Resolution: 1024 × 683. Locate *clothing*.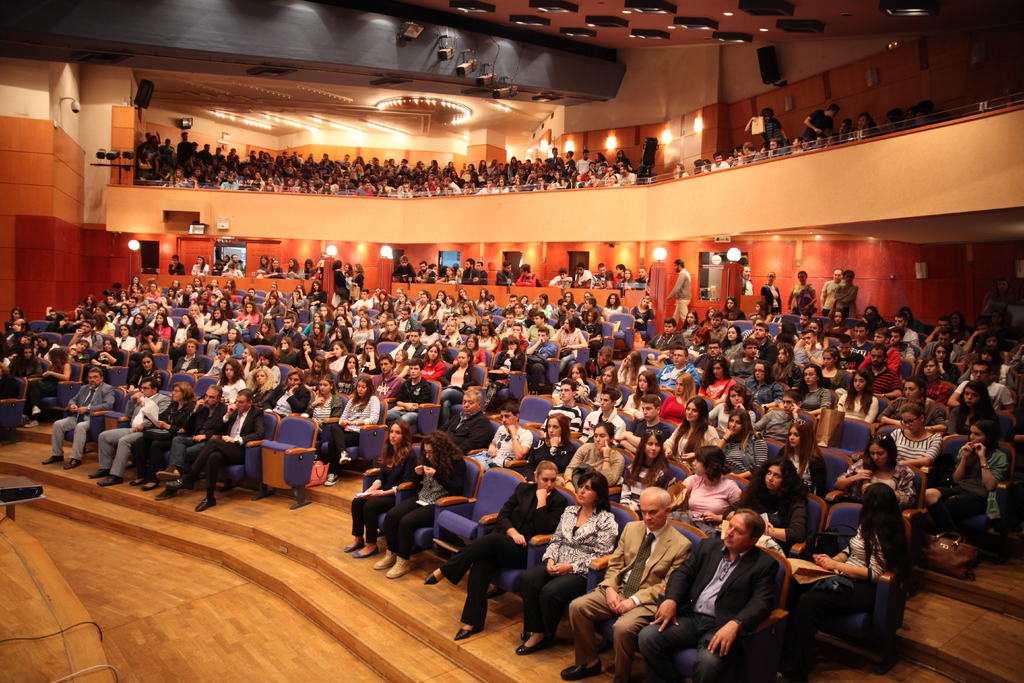
{"left": 885, "top": 431, "right": 939, "bottom": 478}.
